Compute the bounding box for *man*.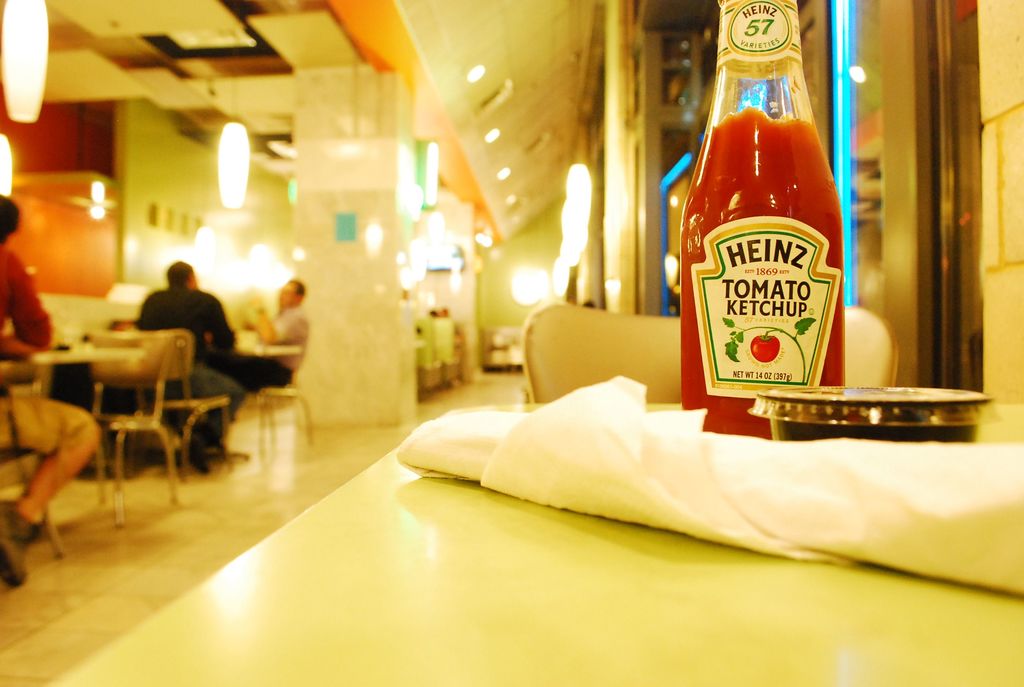
left=0, top=191, right=105, bottom=588.
